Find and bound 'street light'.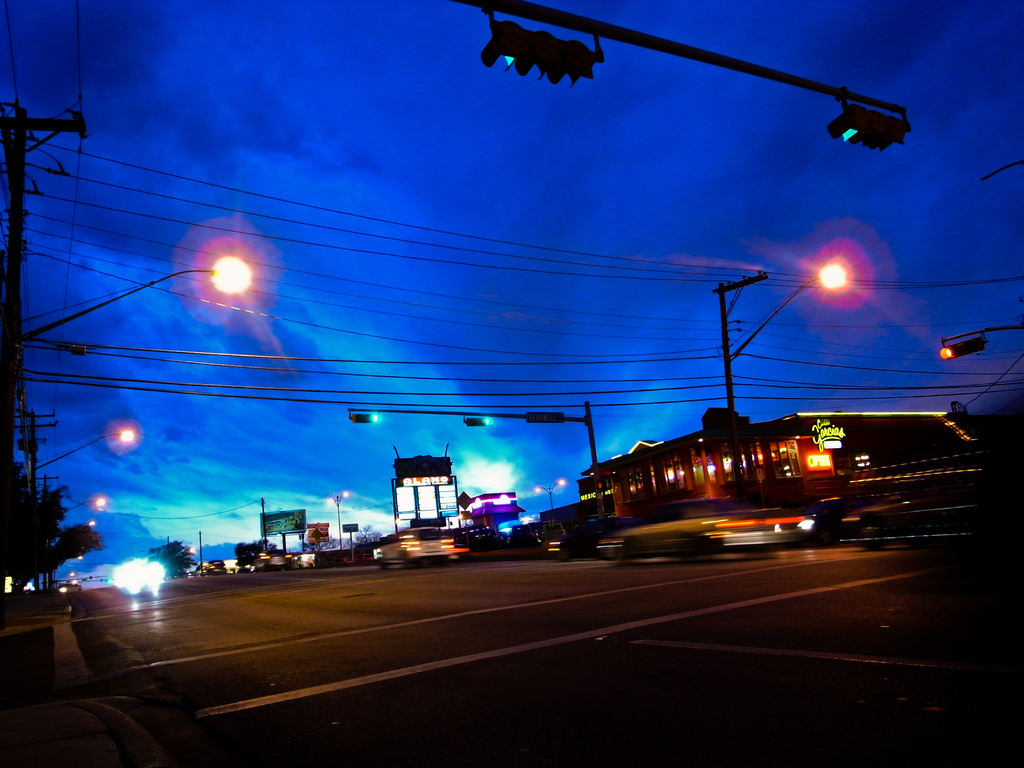
Bound: select_region(321, 488, 351, 550).
